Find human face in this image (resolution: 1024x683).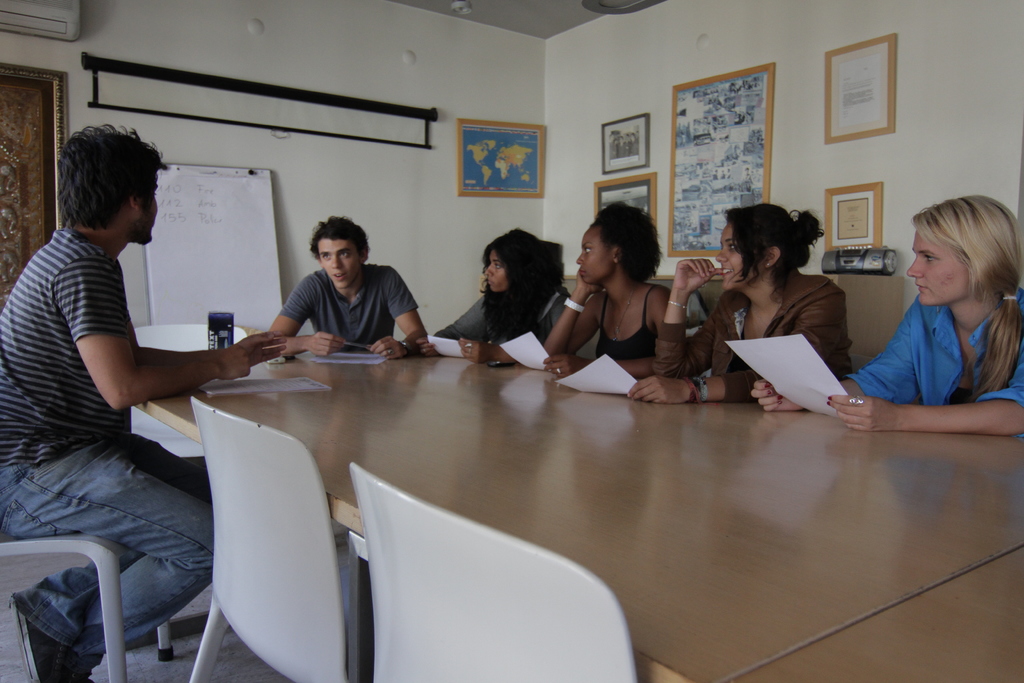
716 222 764 289.
